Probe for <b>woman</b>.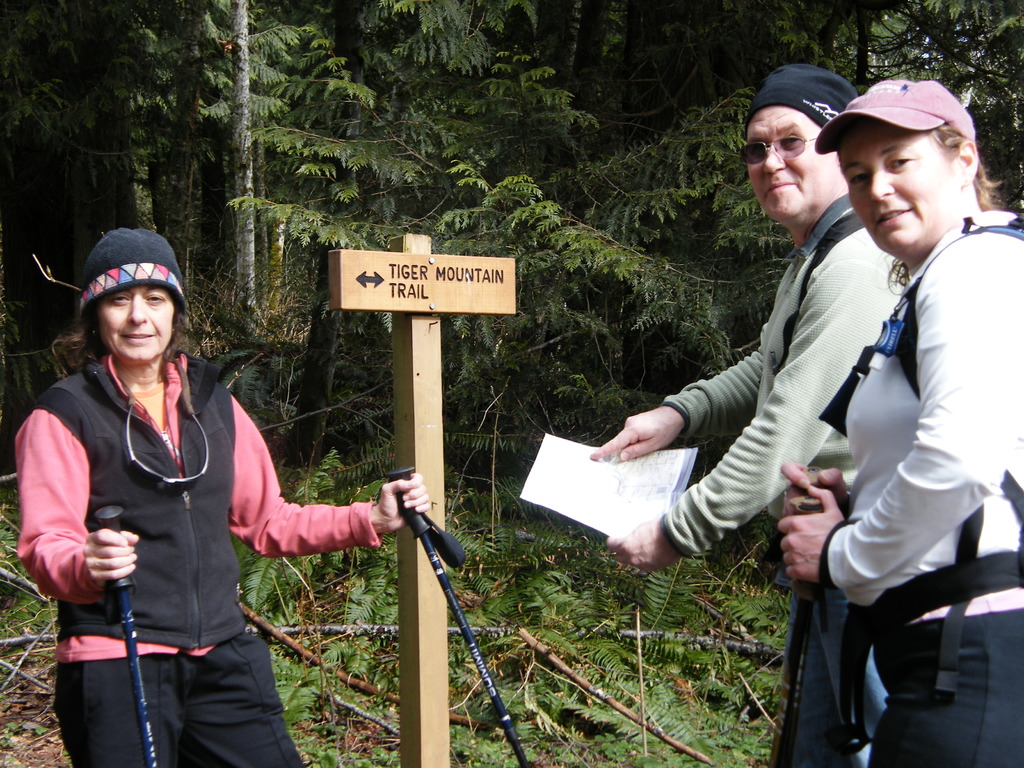
Probe result: {"x1": 785, "y1": 91, "x2": 1020, "y2": 765}.
